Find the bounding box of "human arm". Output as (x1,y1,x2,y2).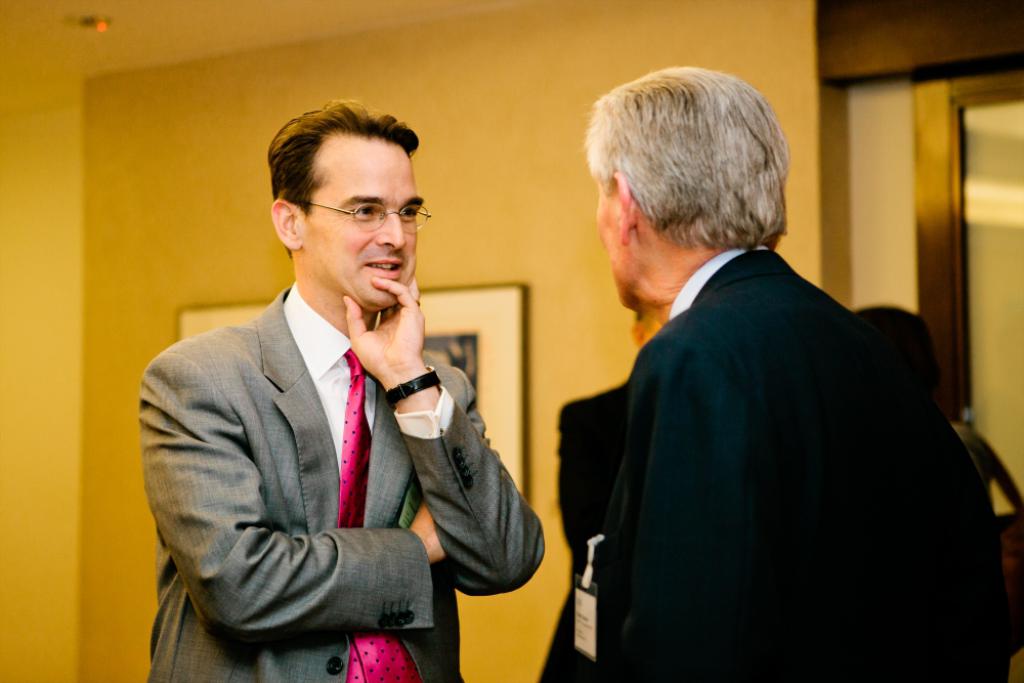
(605,304,765,682).
